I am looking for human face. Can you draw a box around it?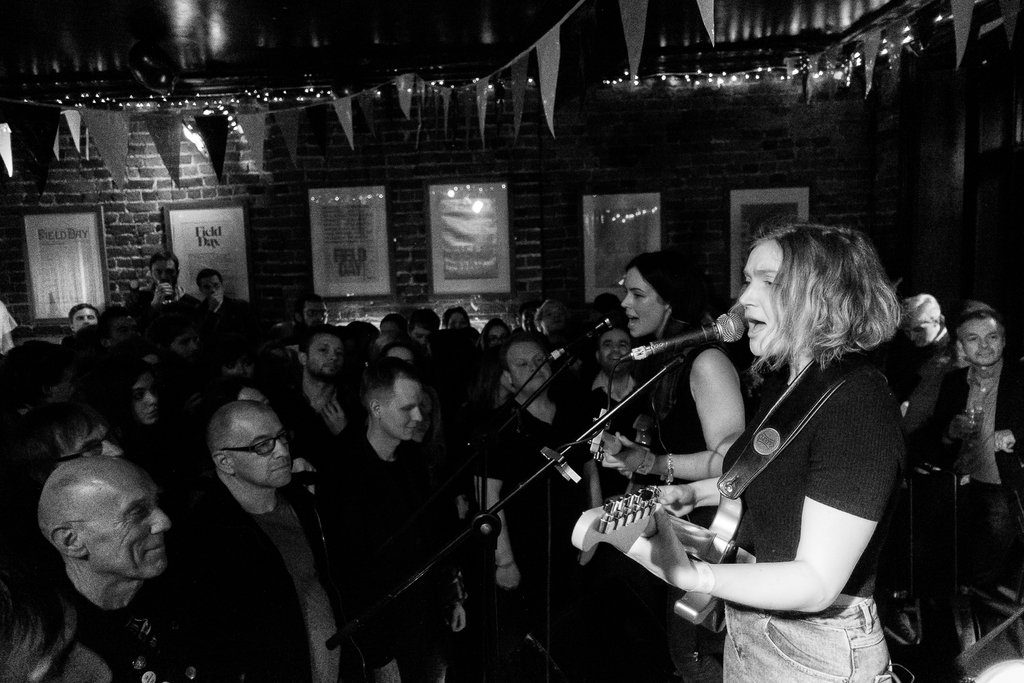
Sure, the bounding box is <bbox>523, 311, 539, 336</bbox>.
